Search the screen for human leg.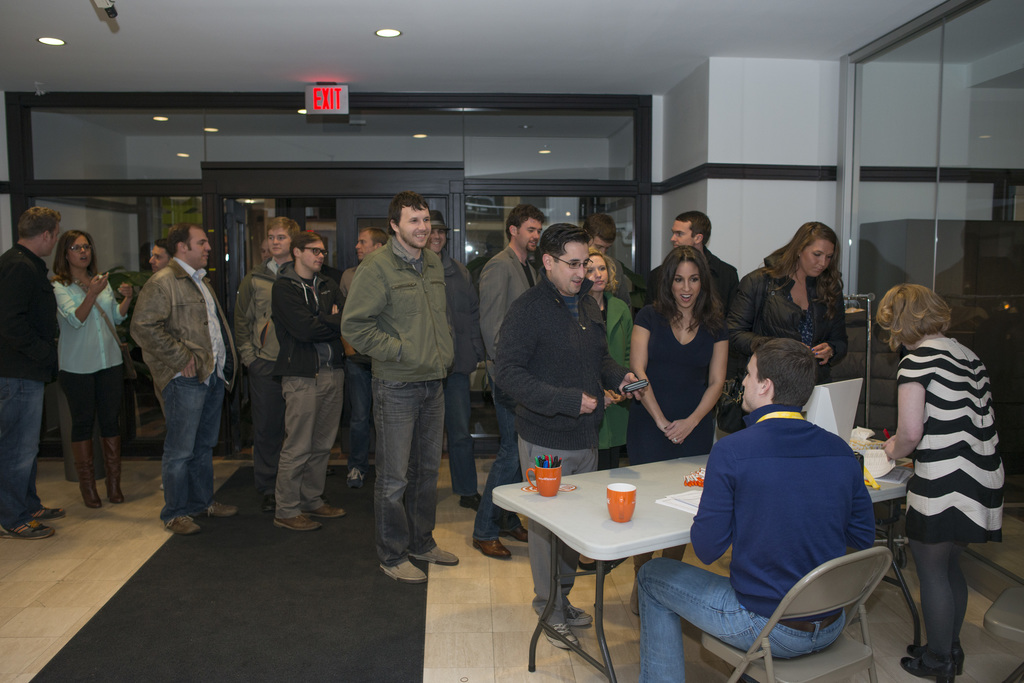
Found at 260:368:279:485.
